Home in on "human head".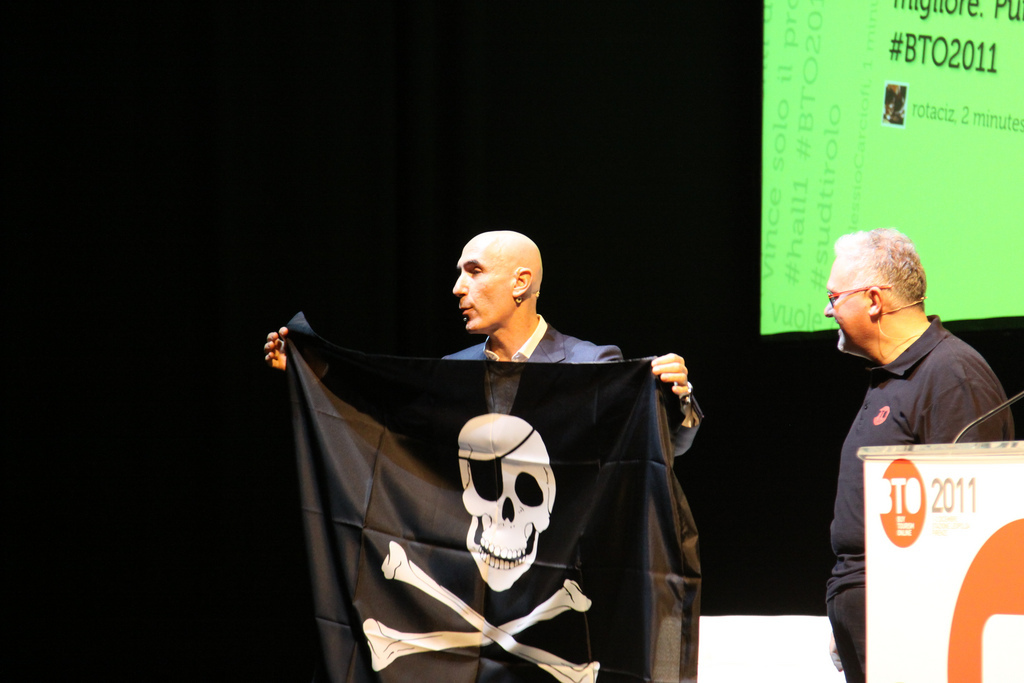
Homed in at bbox=[431, 212, 557, 338].
